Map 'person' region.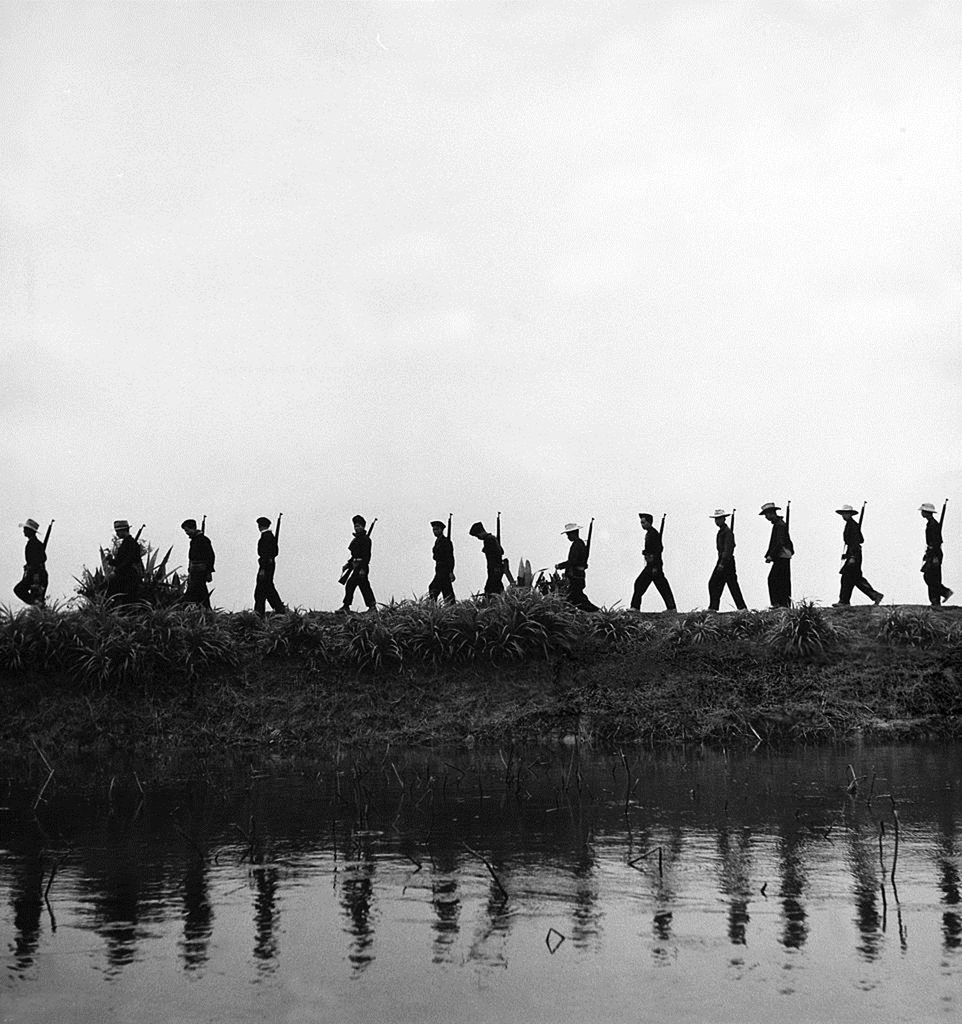
Mapped to pyautogui.locateOnScreen(830, 505, 881, 610).
